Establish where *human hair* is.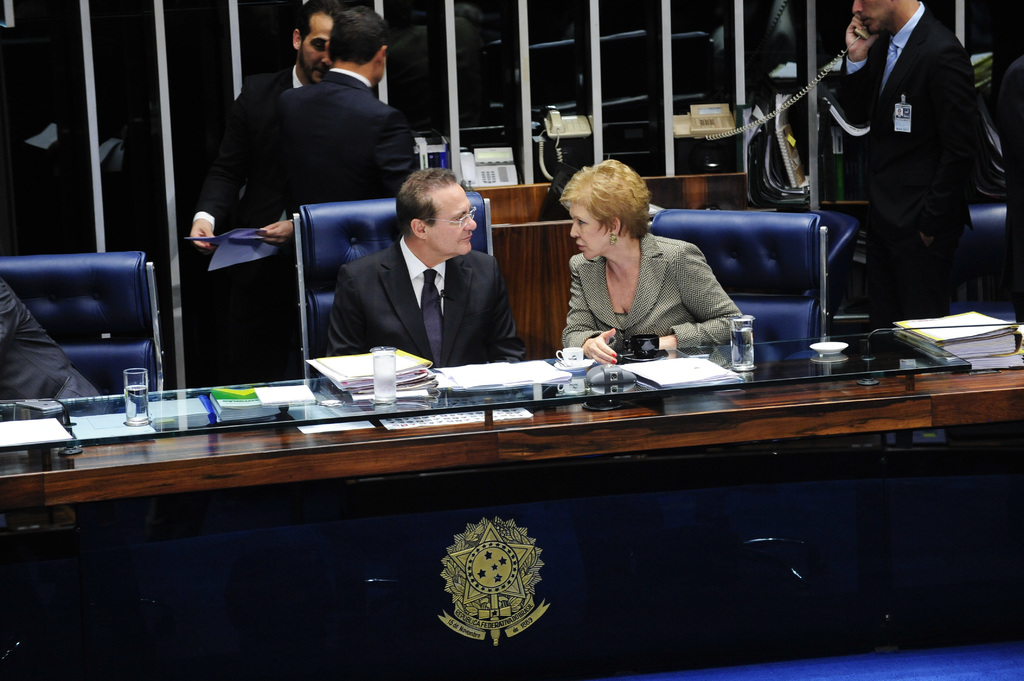
Established at locate(392, 168, 461, 236).
